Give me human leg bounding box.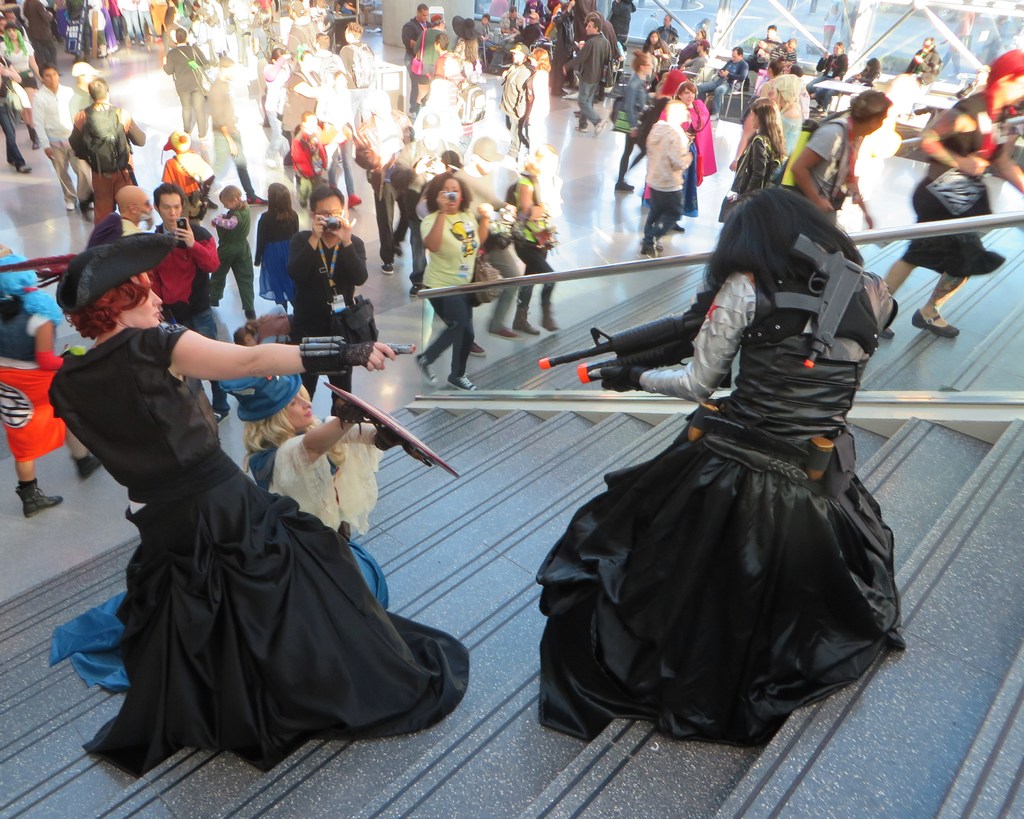
[513,248,556,332].
